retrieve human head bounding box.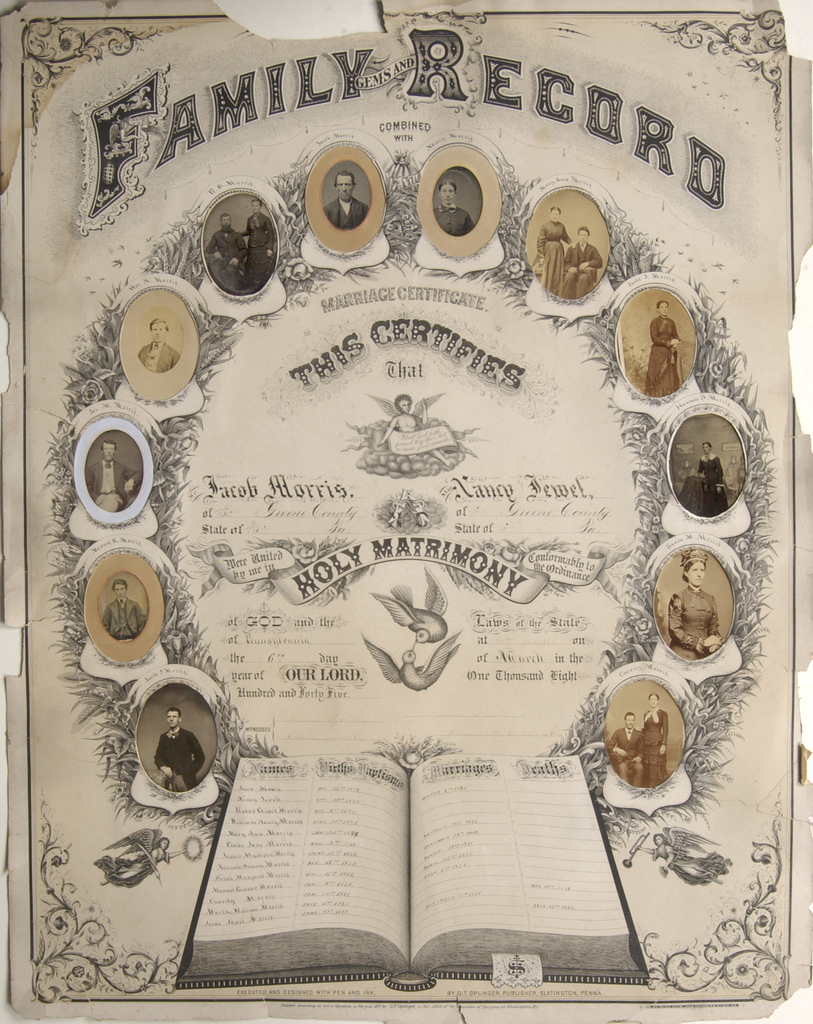
Bounding box: locate(700, 440, 711, 452).
